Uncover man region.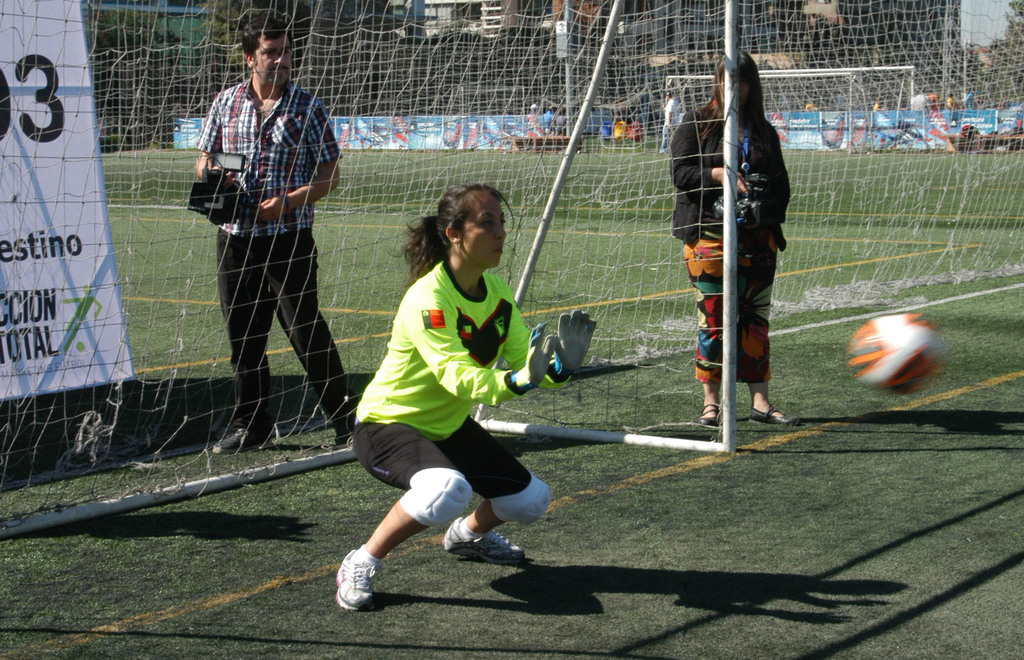
Uncovered: 183/29/346/454.
